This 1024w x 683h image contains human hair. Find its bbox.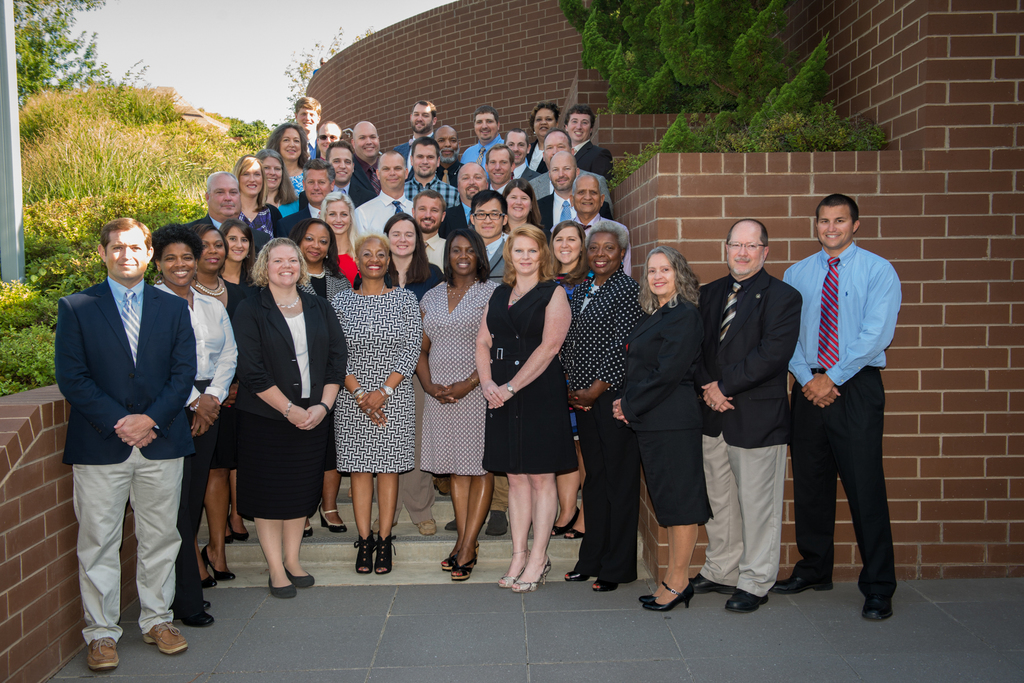
crop(219, 217, 249, 239).
